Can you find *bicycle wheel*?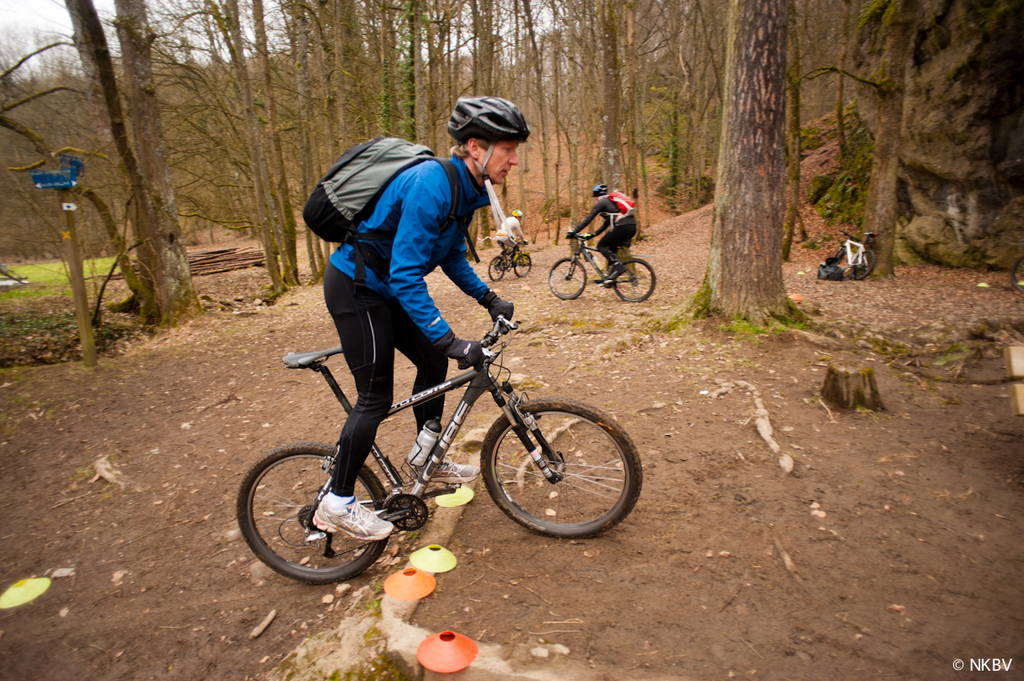
Yes, bounding box: select_region(487, 257, 505, 281).
